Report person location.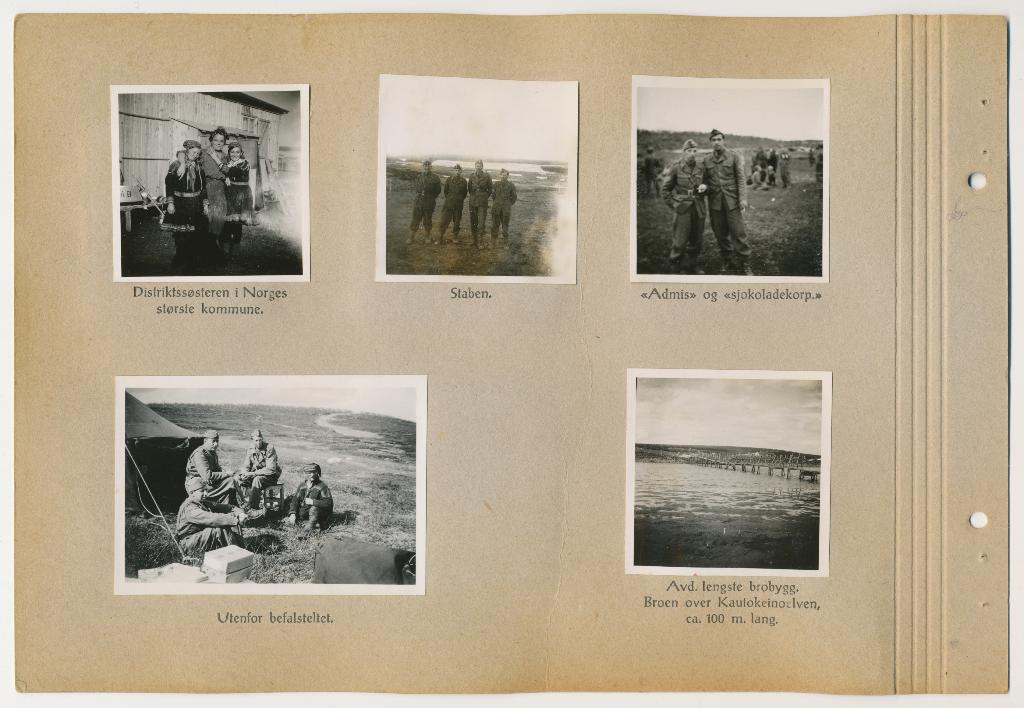
Report: [x1=483, y1=166, x2=518, y2=250].
